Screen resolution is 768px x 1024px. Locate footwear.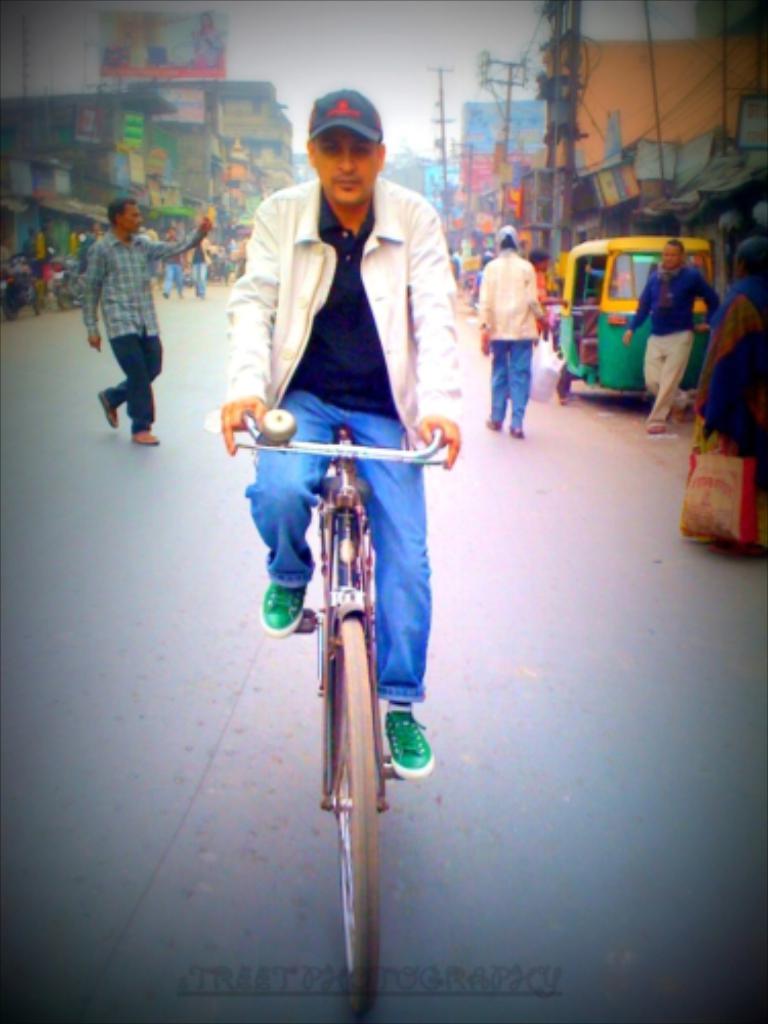
[left=508, top=424, right=520, bottom=440].
